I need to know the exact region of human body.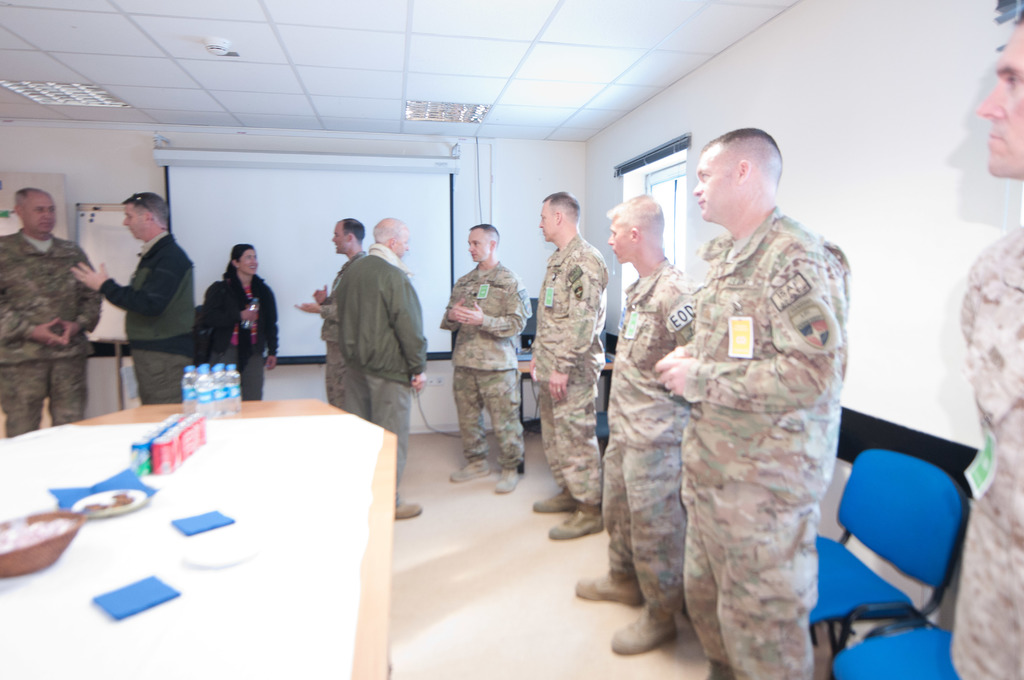
Region: detection(333, 240, 424, 520).
